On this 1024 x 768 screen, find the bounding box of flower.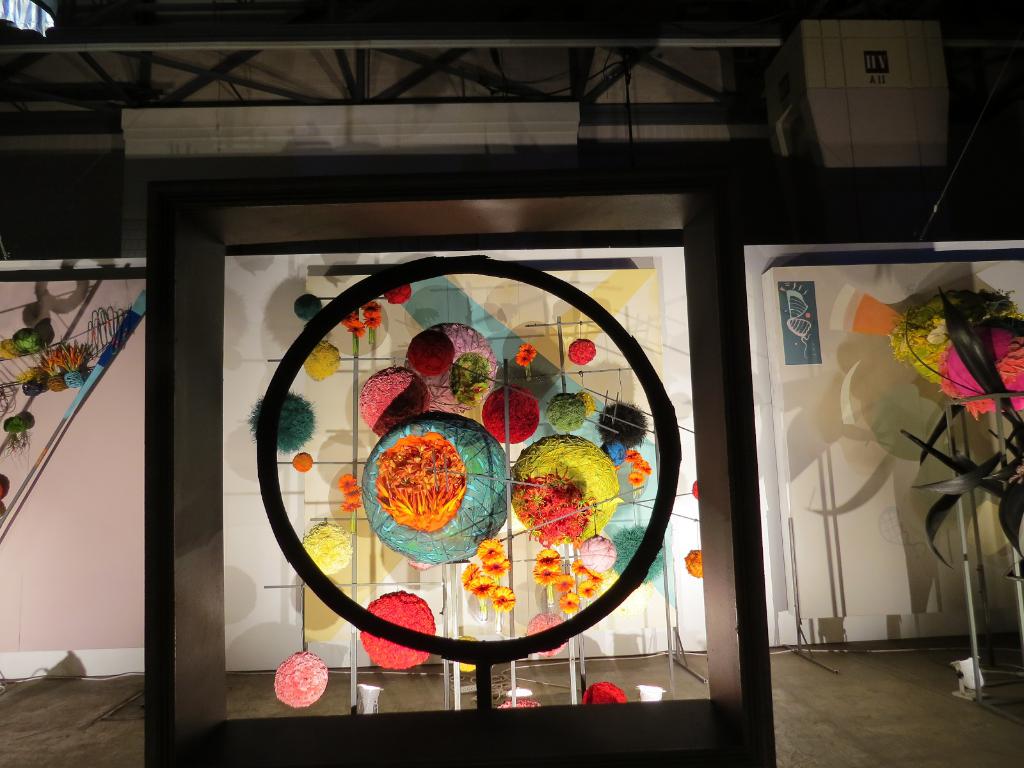
Bounding box: x1=636 y1=461 x2=644 y2=467.
